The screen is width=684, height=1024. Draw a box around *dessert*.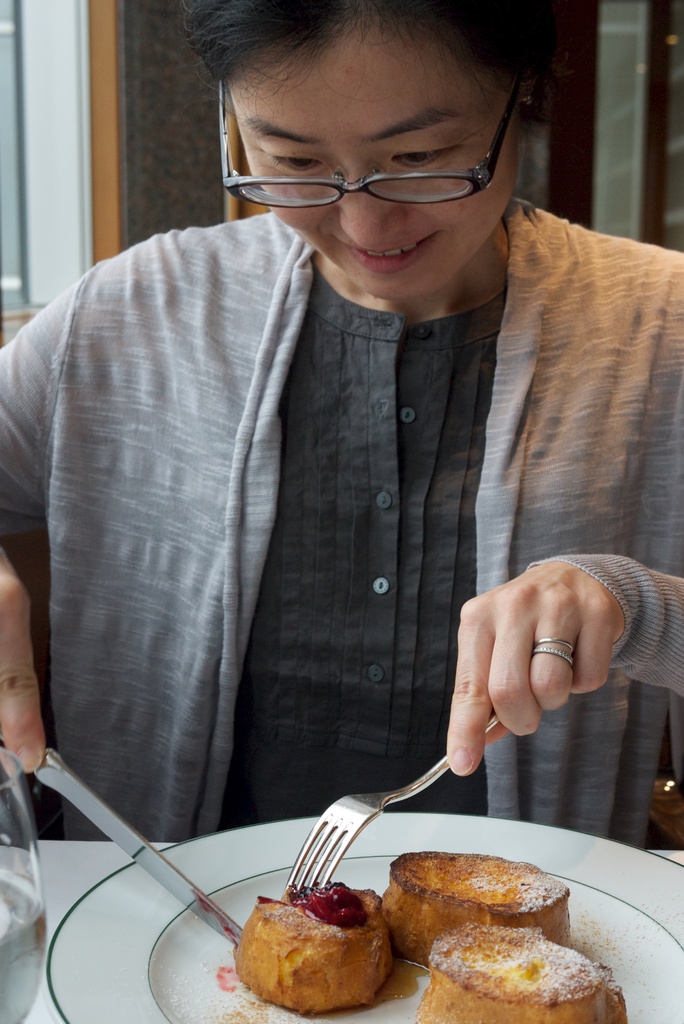
384/858/573/960.
